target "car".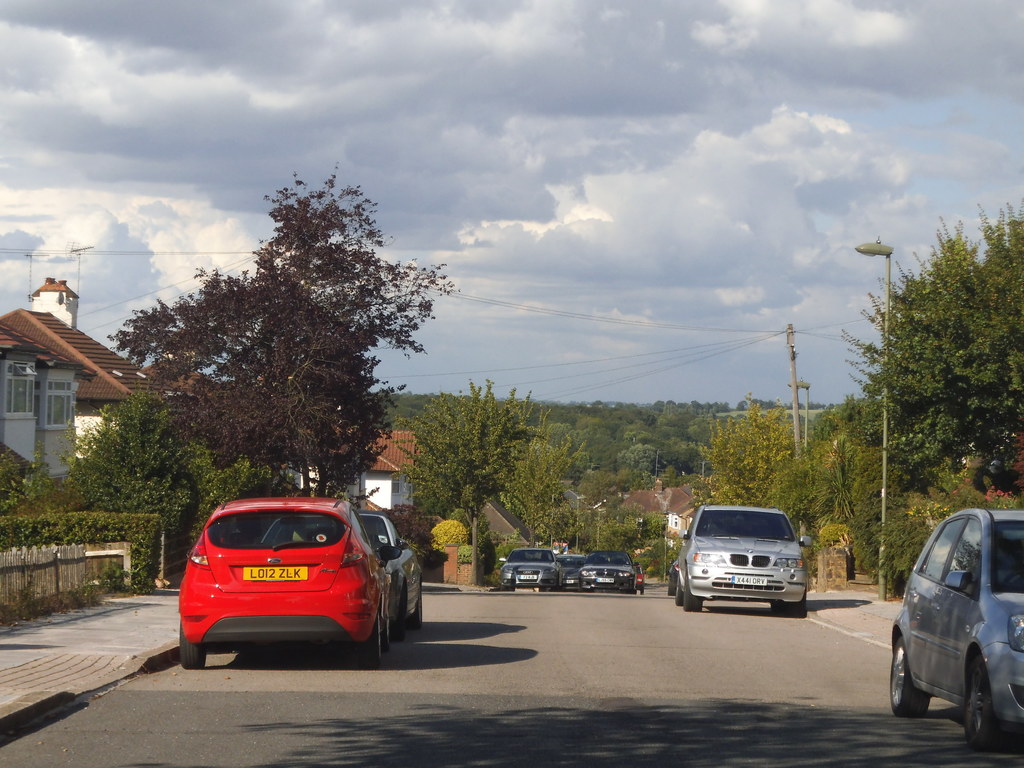
Target region: box(554, 553, 586, 590).
